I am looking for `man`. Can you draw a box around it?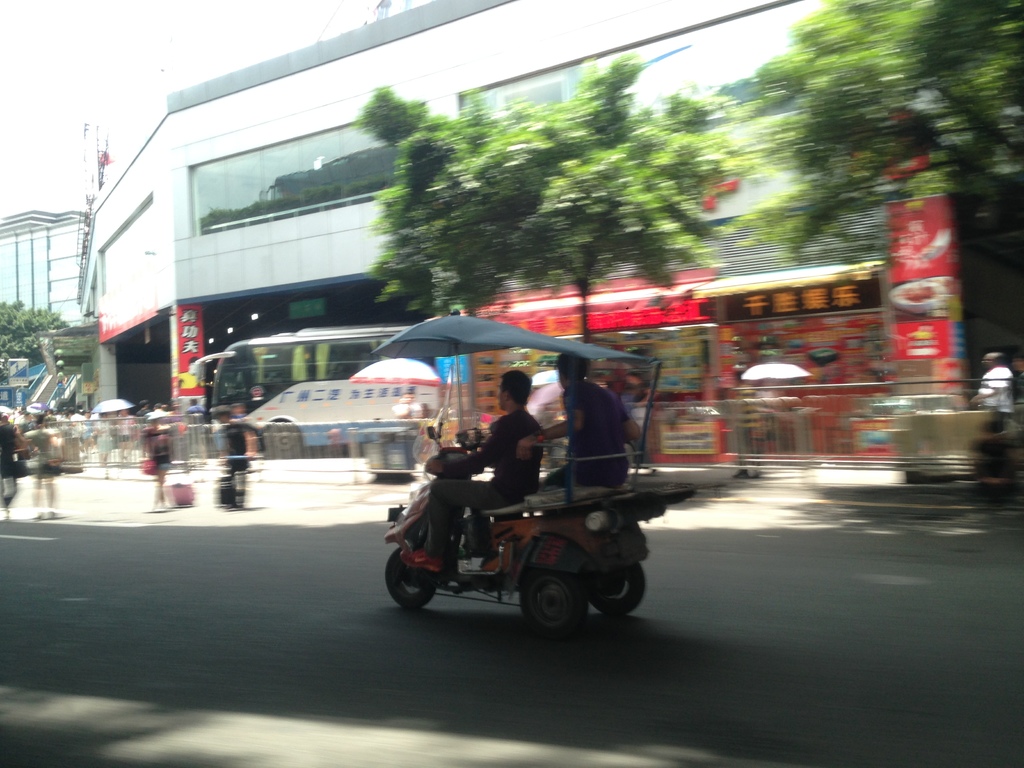
Sure, the bounding box is box=[518, 356, 641, 488].
